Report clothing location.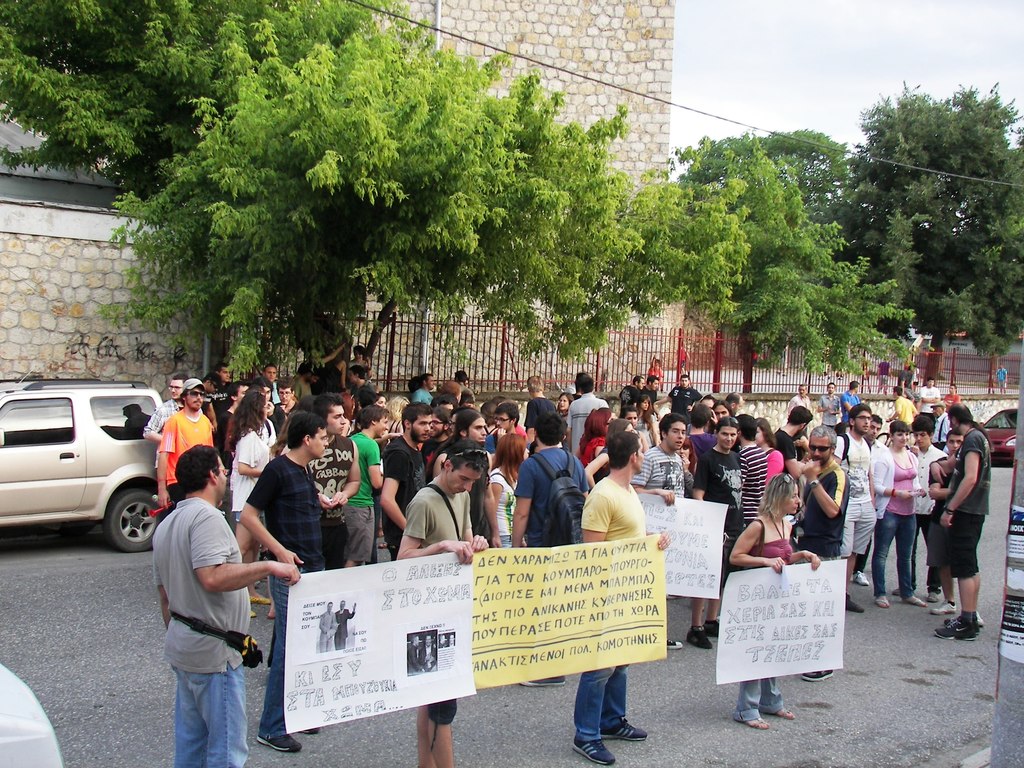
Report: (231, 434, 267, 542).
